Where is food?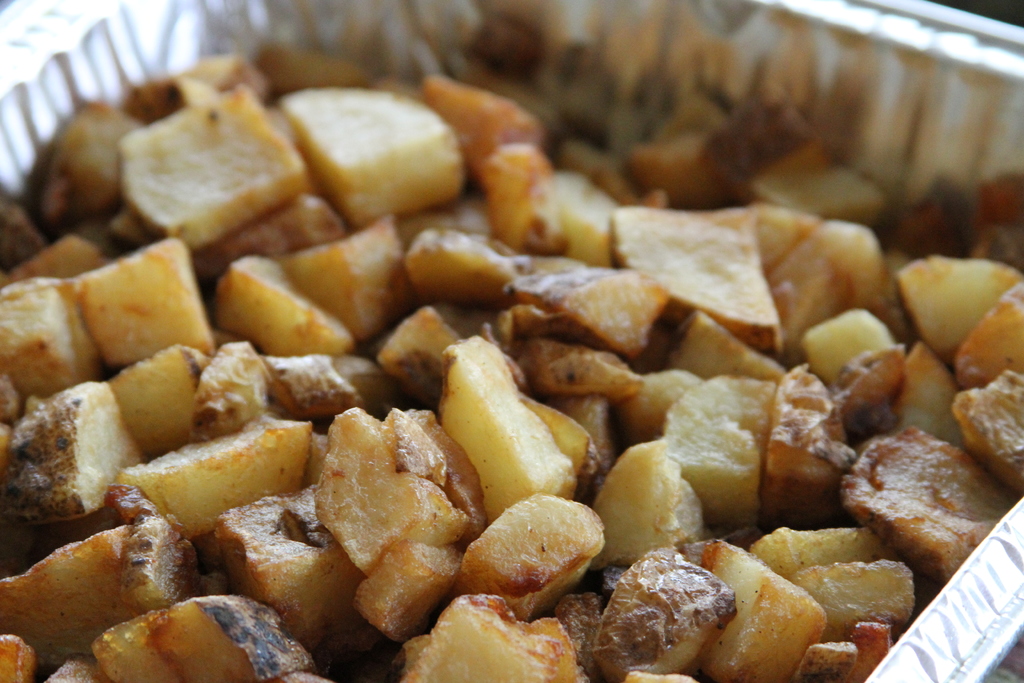
select_region(26, 0, 1005, 645).
